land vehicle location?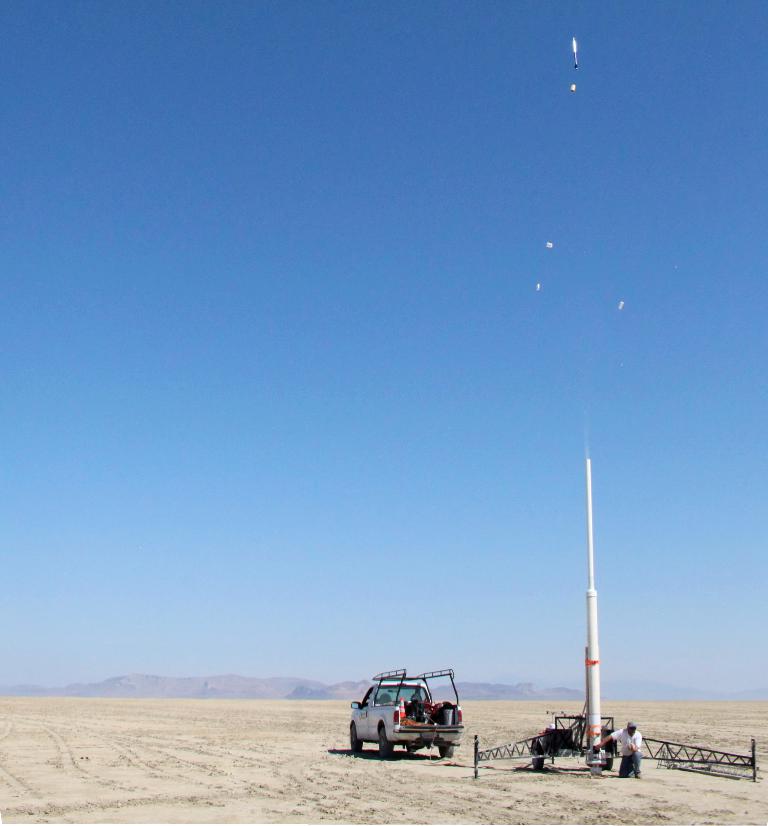
x1=350, y1=670, x2=463, y2=760
